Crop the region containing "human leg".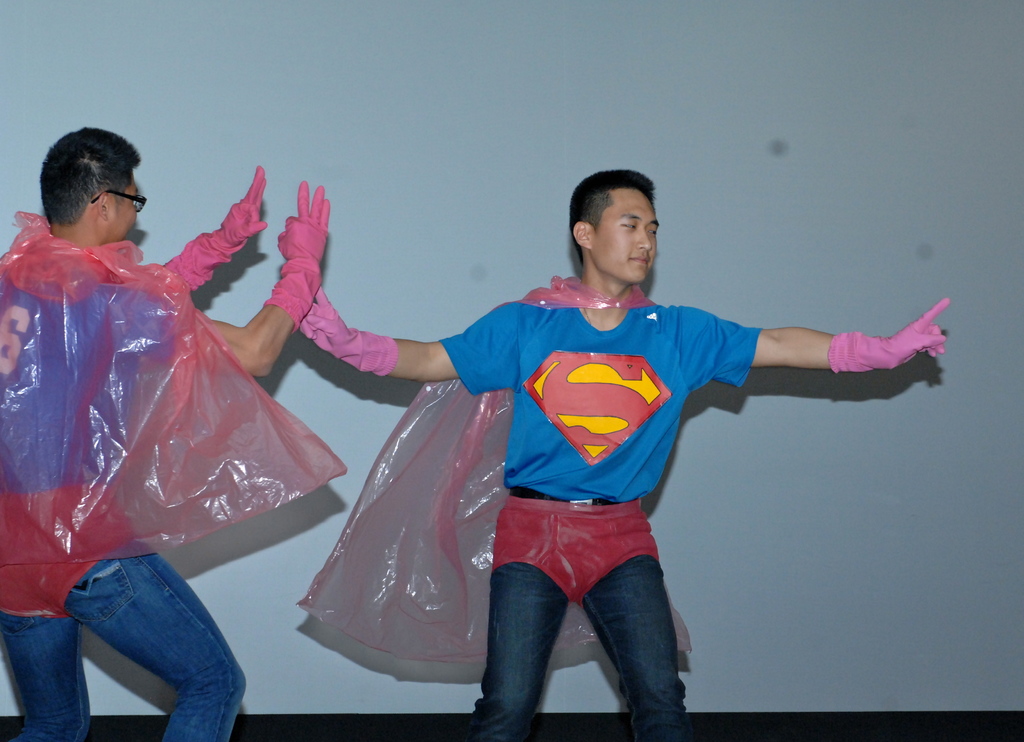
Crop region: detection(73, 481, 250, 738).
